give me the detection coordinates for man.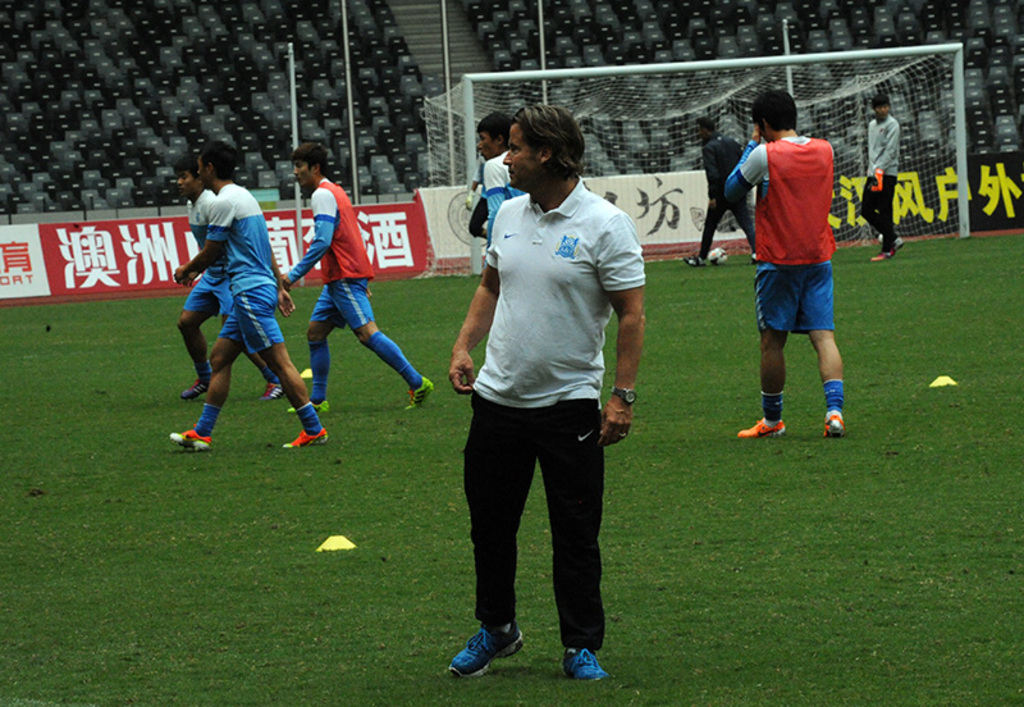
686 117 755 265.
